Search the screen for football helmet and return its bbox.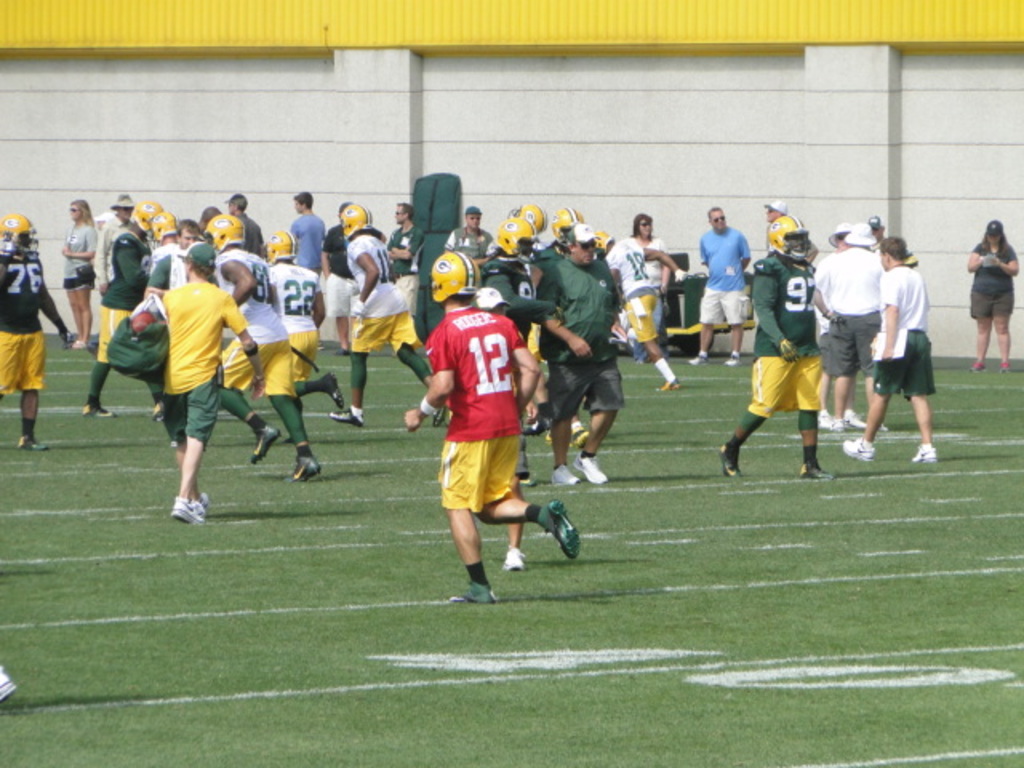
Found: l=542, t=205, r=590, b=245.
